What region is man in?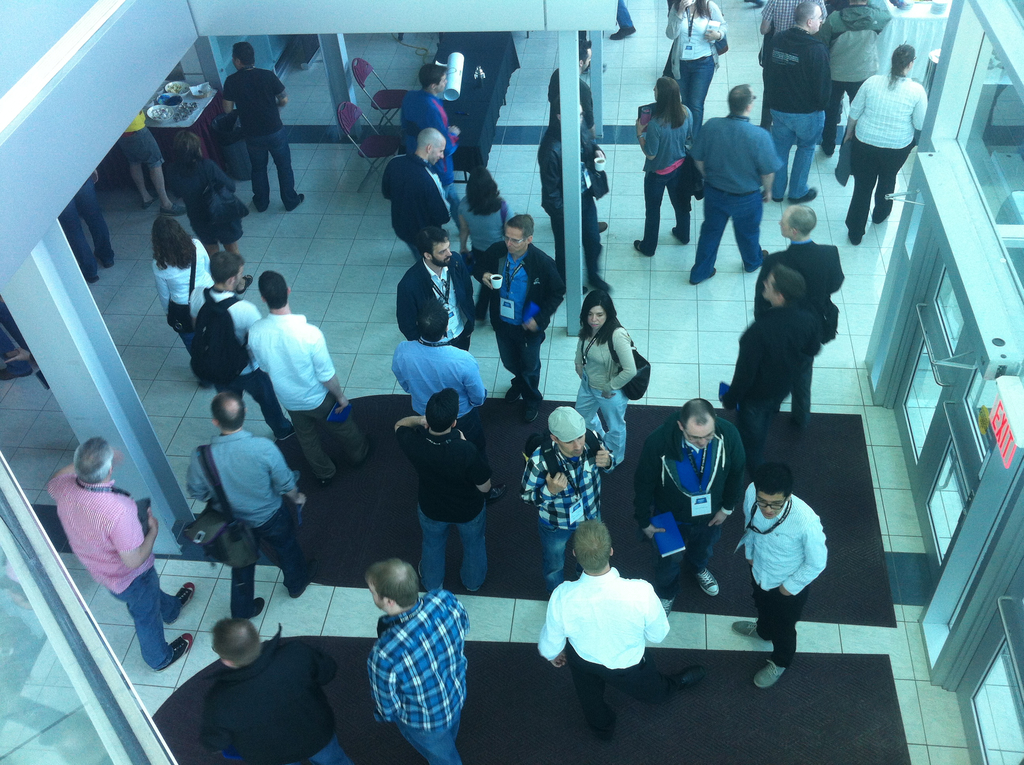
[403, 67, 461, 207].
